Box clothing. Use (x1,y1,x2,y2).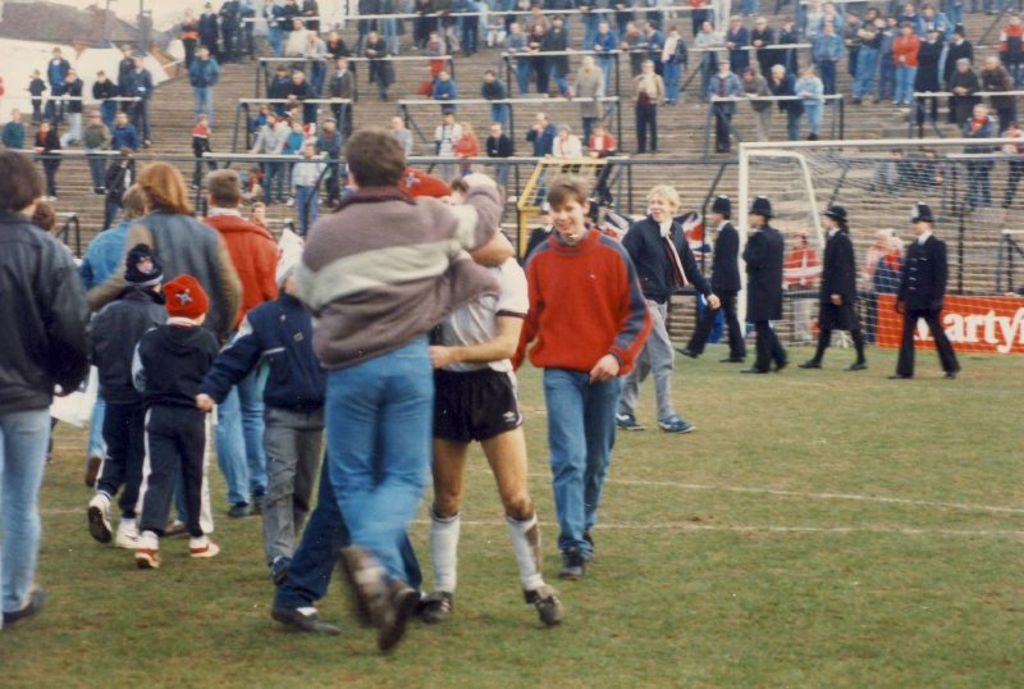
(617,35,652,65).
